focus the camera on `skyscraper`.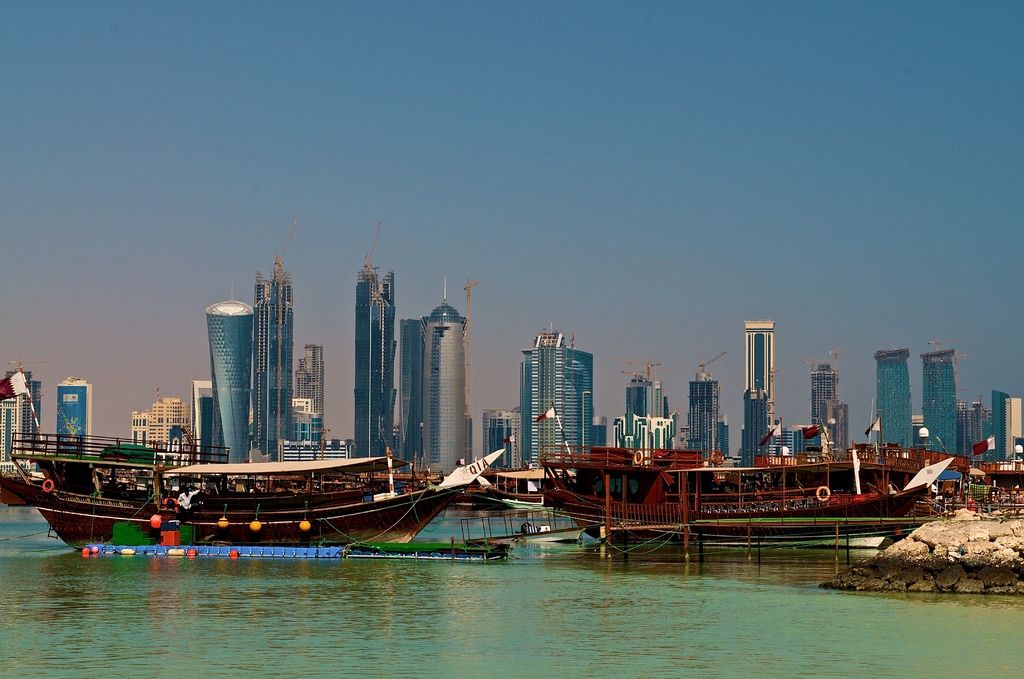
Focus region: select_region(520, 323, 596, 473).
